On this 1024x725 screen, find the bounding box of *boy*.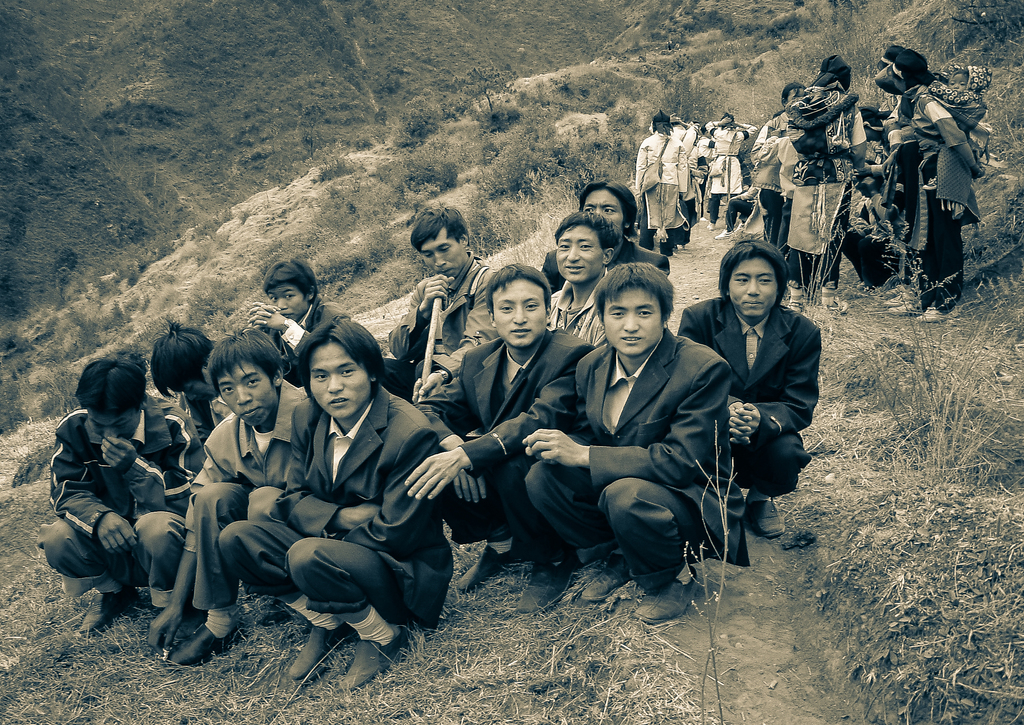
Bounding box: x1=518 y1=270 x2=742 y2=621.
